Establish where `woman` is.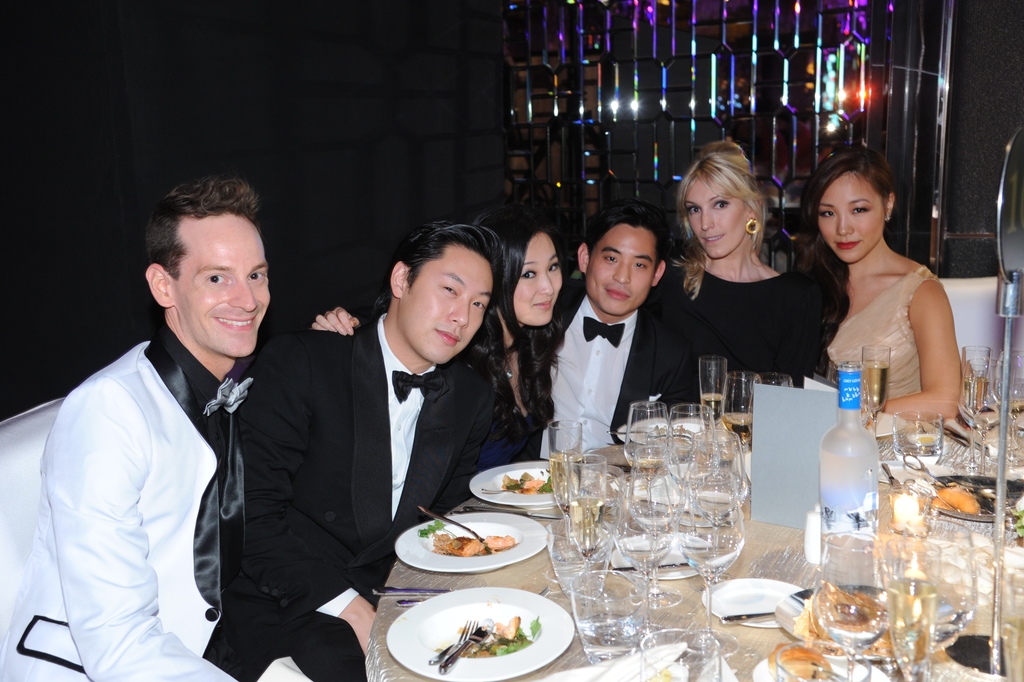
Established at box(305, 209, 576, 480).
